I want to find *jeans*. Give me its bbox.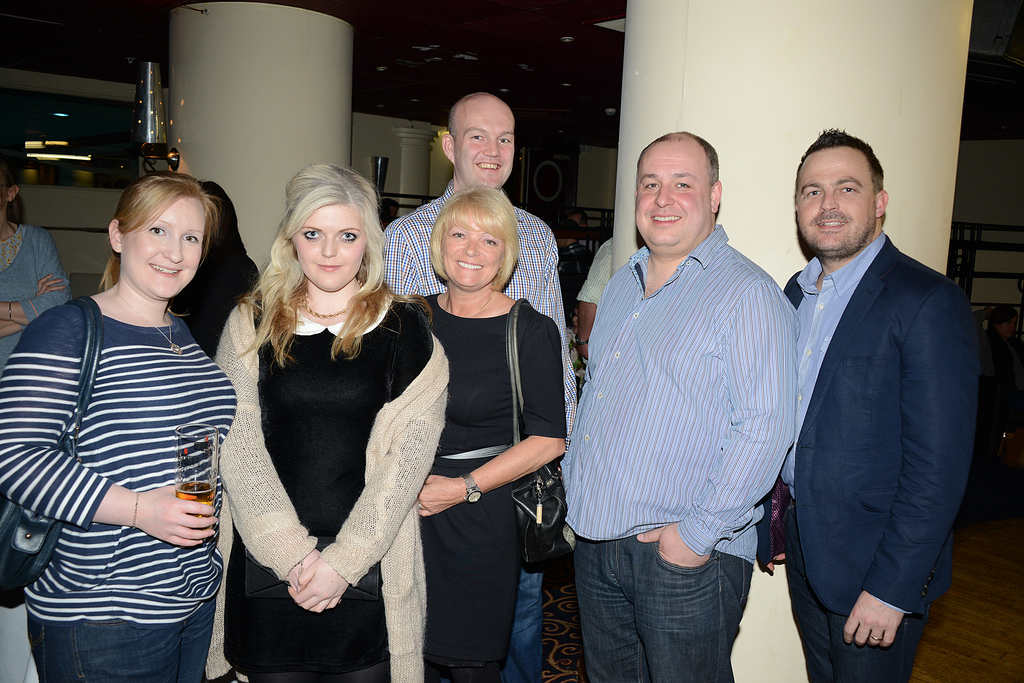
l=22, t=597, r=210, b=682.
